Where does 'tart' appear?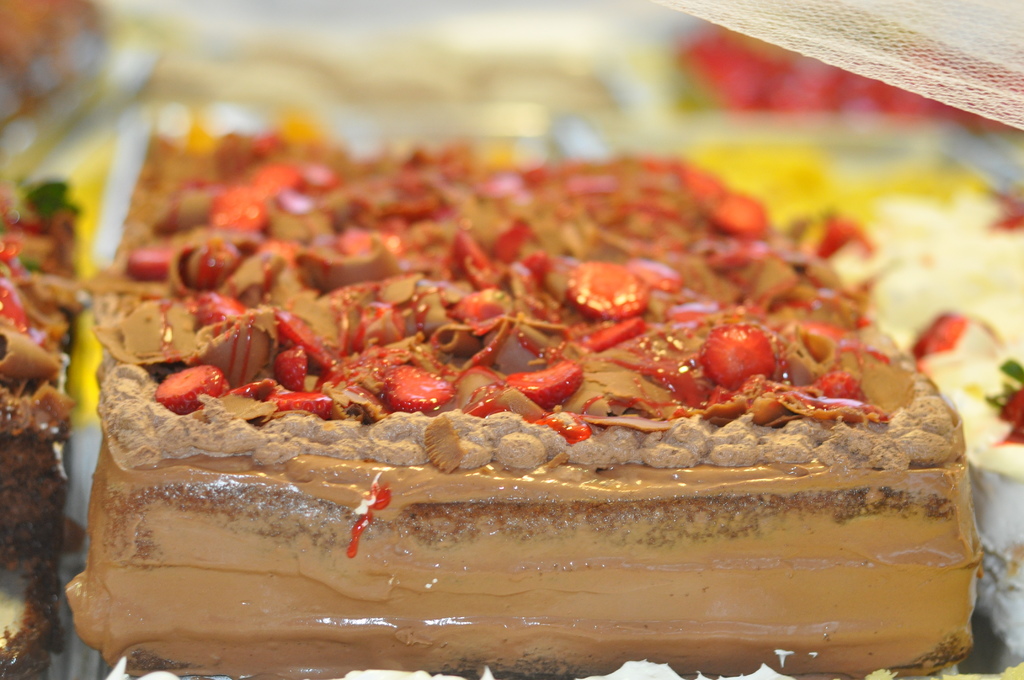
Appears at 66 136 978 677.
